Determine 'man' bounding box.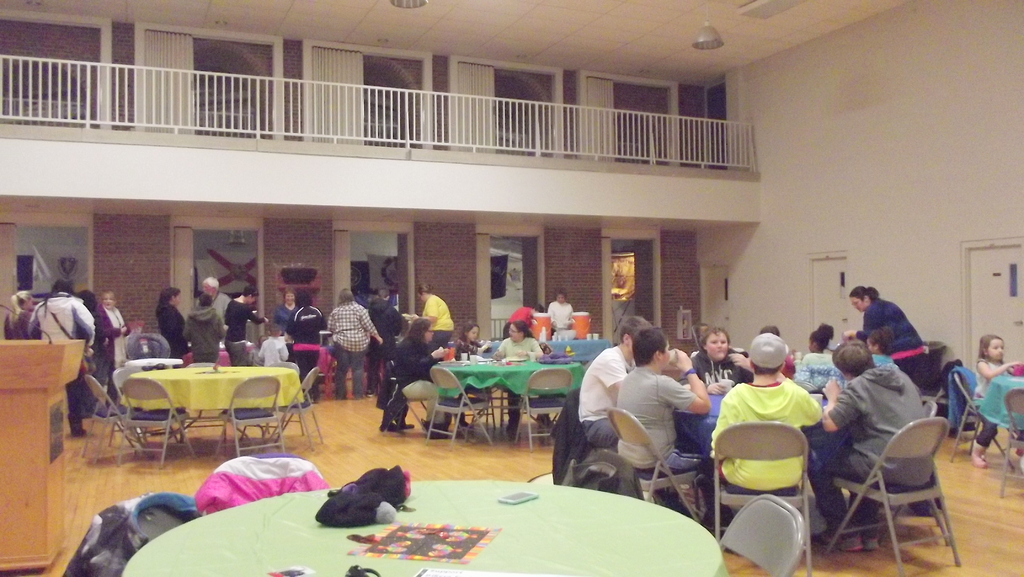
Determined: locate(813, 342, 934, 547).
